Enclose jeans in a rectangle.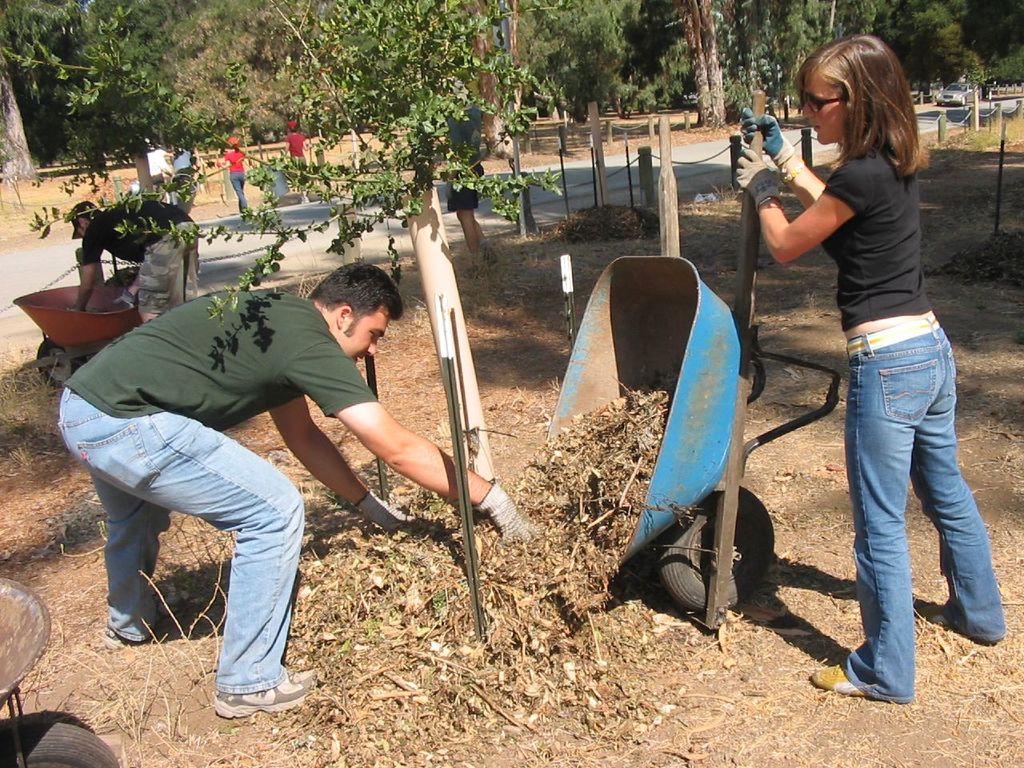
229 169 246 210.
